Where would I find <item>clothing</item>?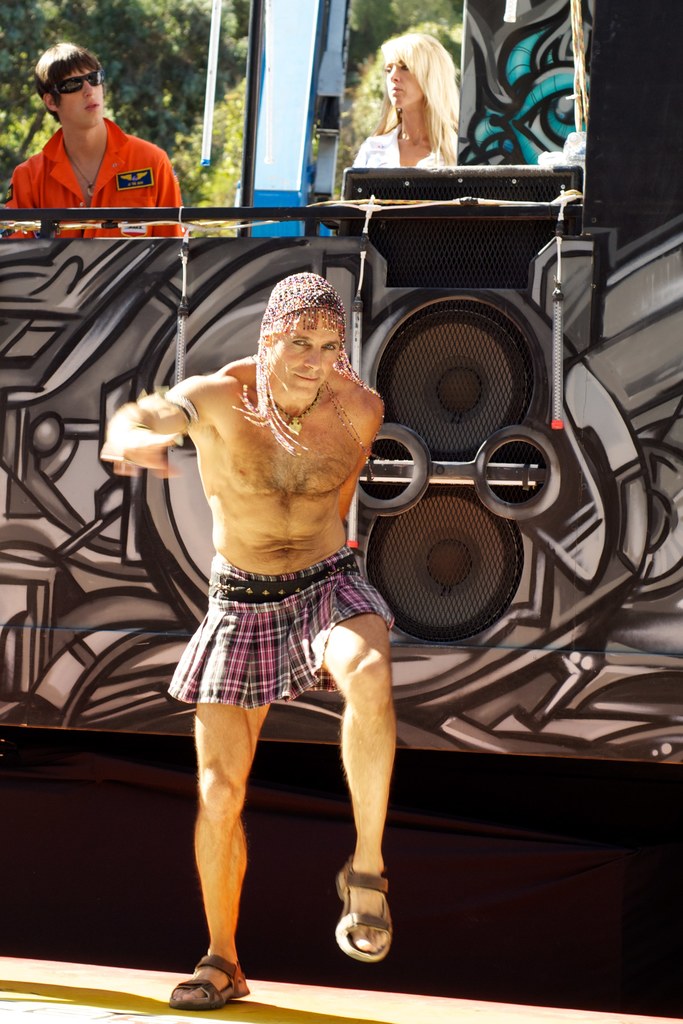
At (158, 557, 399, 698).
